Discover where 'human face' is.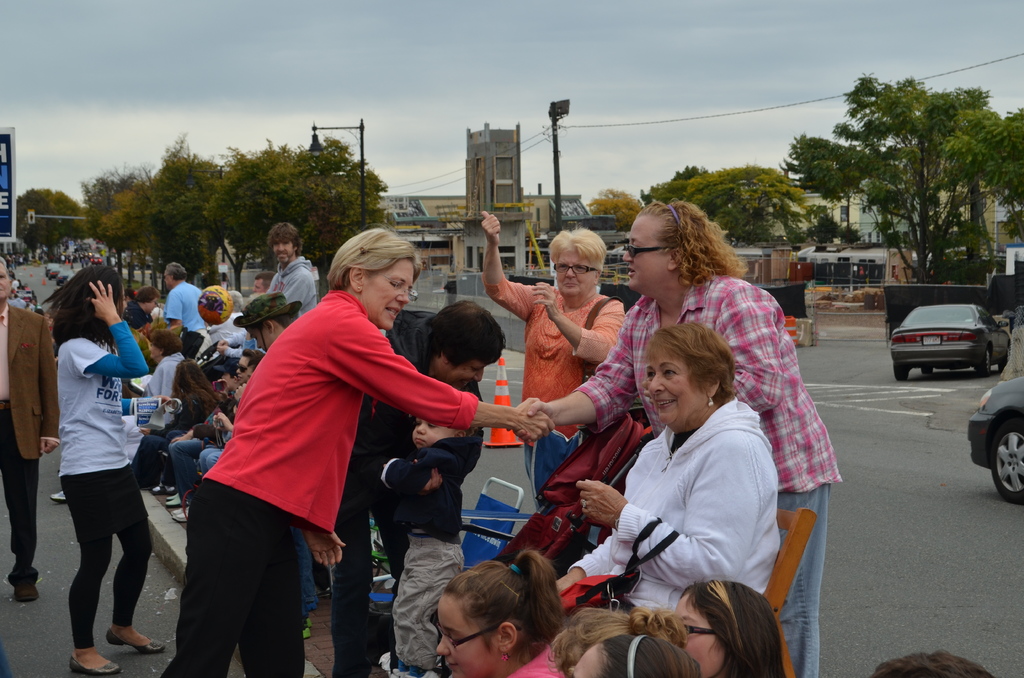
Discovered at x1=414, y1=417, x2=456, y2=451.
